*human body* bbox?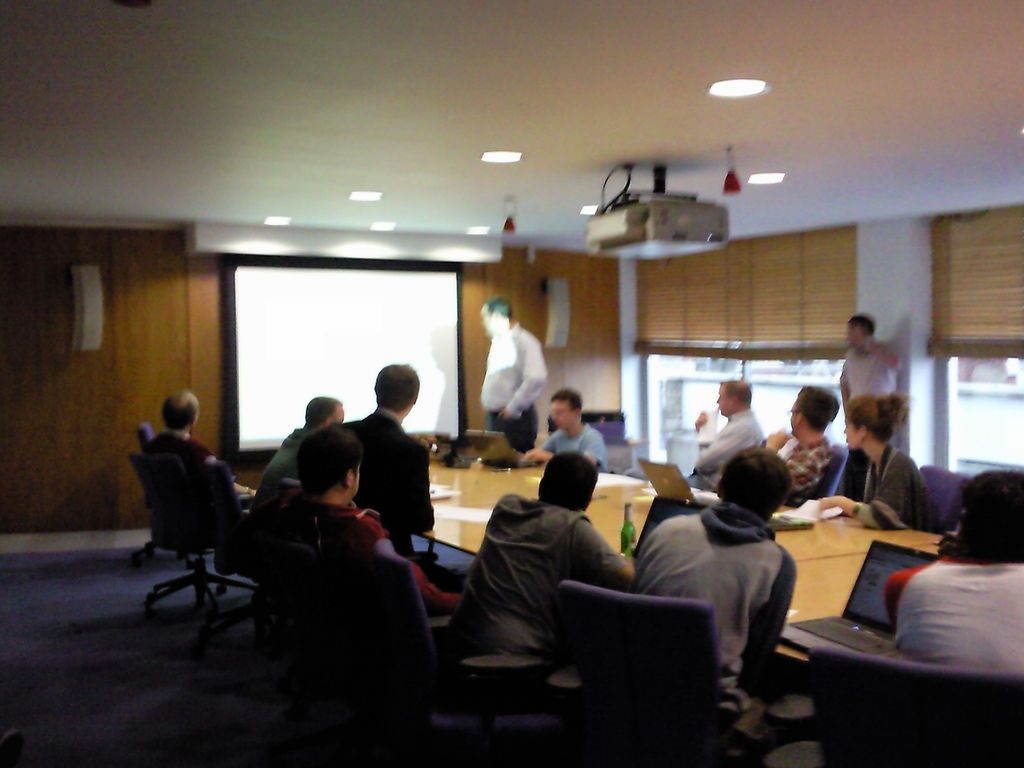
box=[687, 409, 760, 487]
